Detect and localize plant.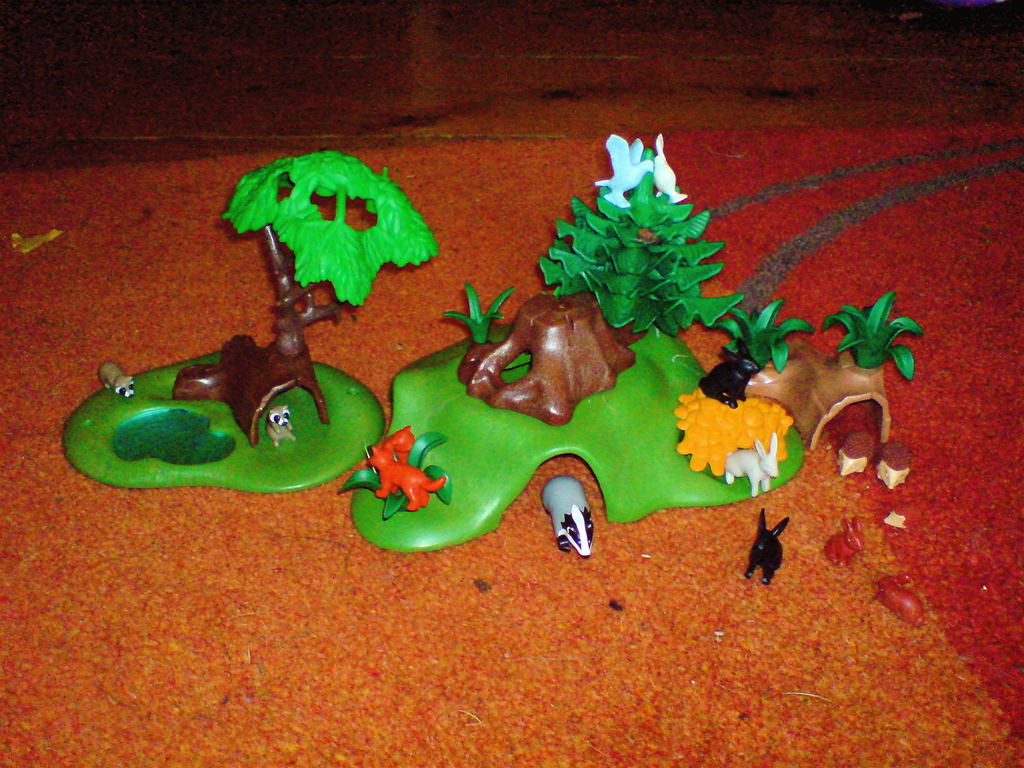
Localized at <bbox>442, 281, 518, 355</bbox>.
